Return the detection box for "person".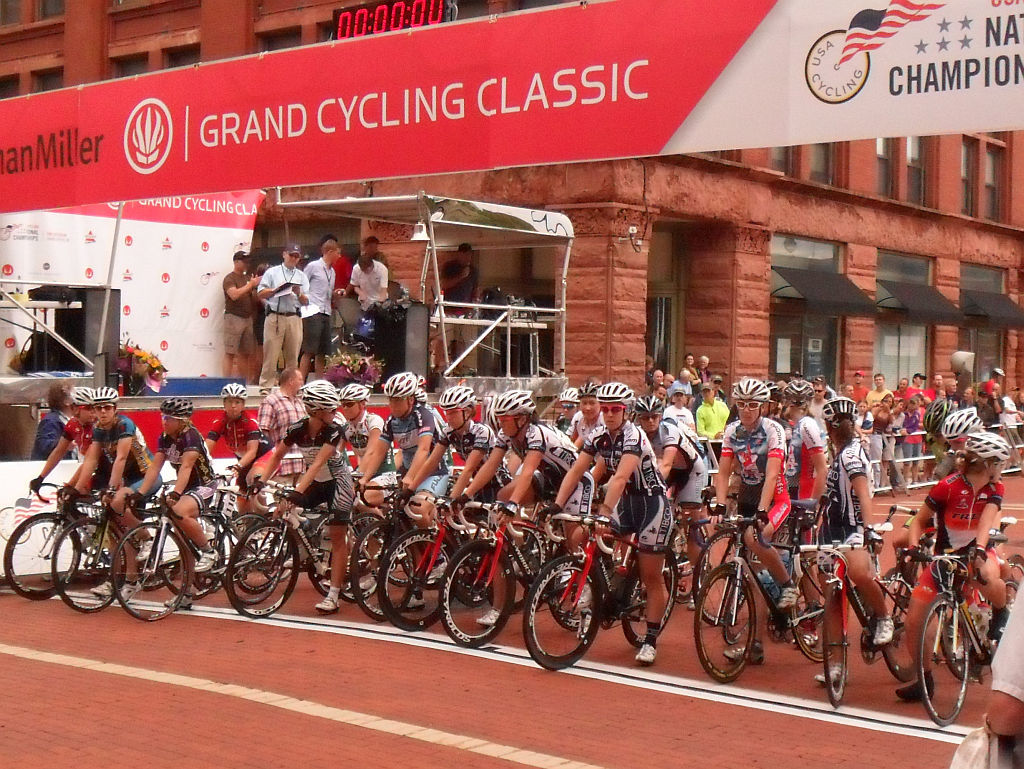
[left=981, top=573, right=1023, bottom=768].
